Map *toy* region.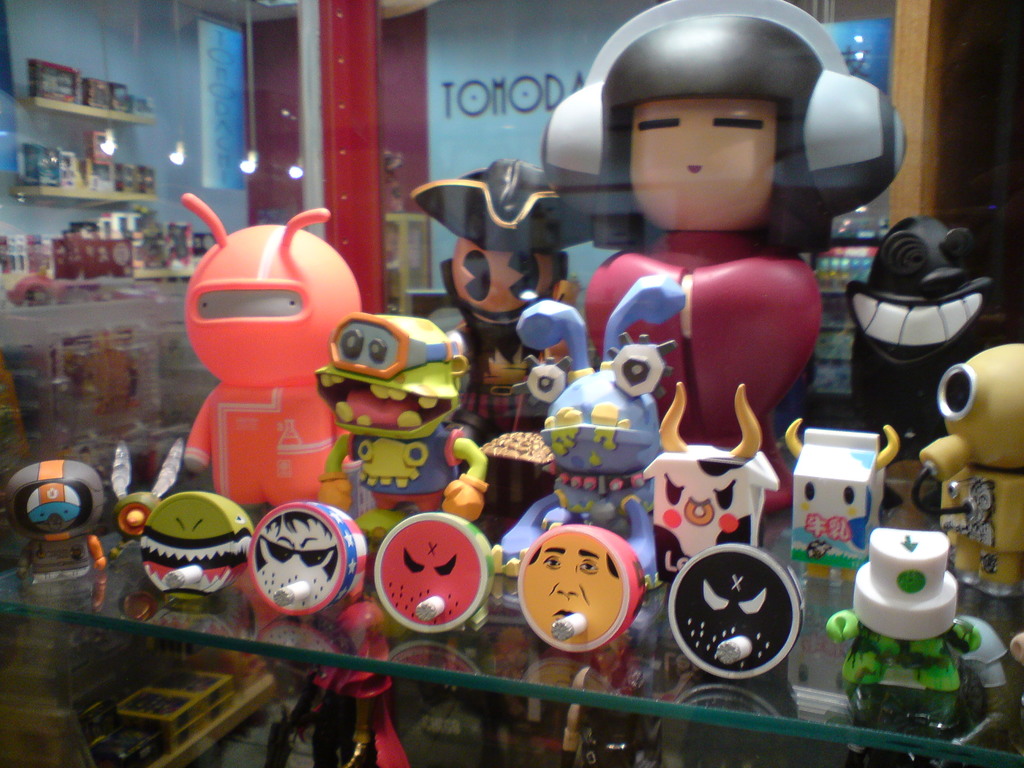
Mapped to x1=825 y1=524 x2=1005 y2=693.
